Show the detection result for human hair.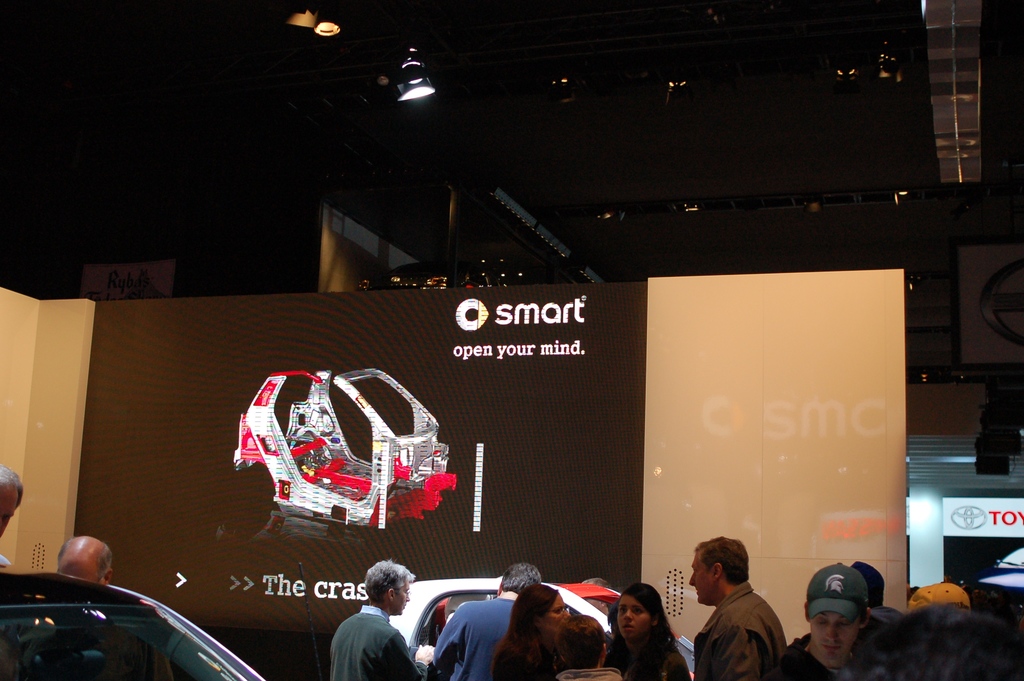
504,581,589,673.
